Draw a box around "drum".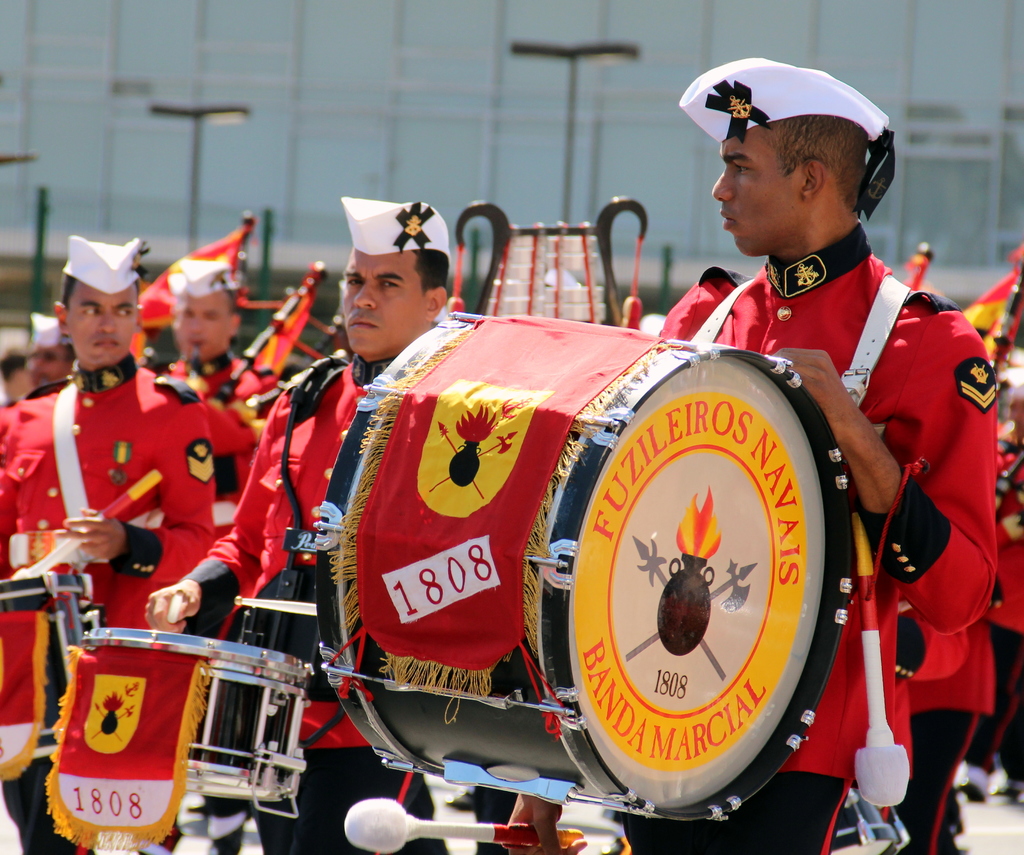
{"left": 0, "top": 575, "right": 108, "bottom": 765}.
